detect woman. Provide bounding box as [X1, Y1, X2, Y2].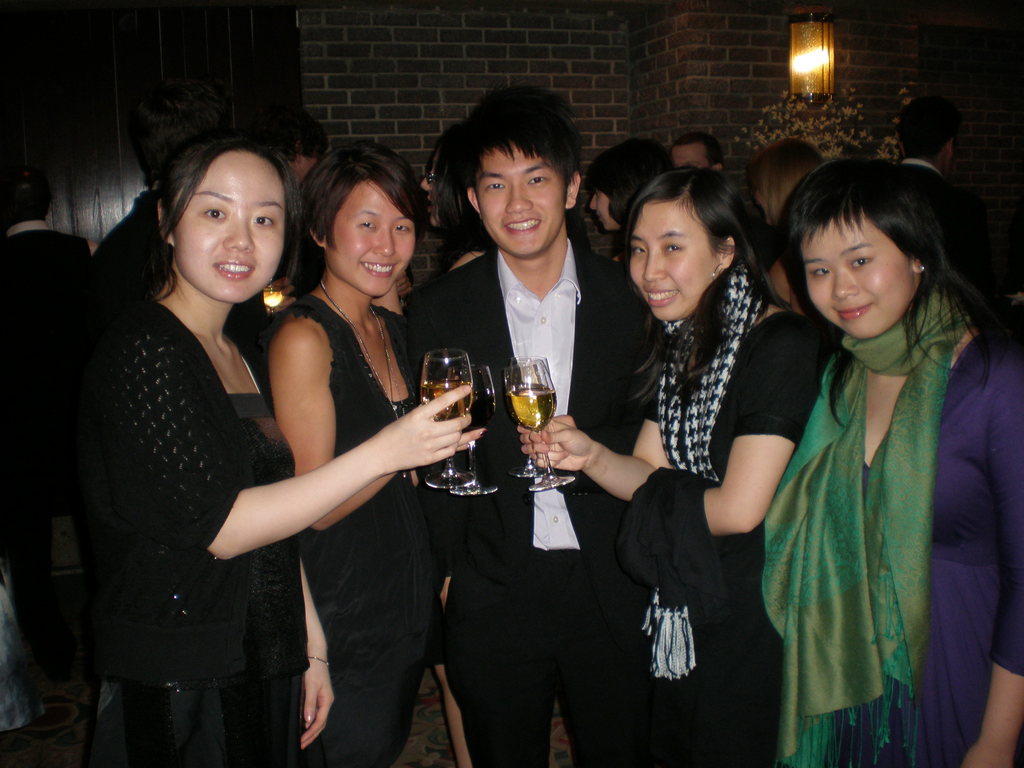
[518, 164, 829, 767].
